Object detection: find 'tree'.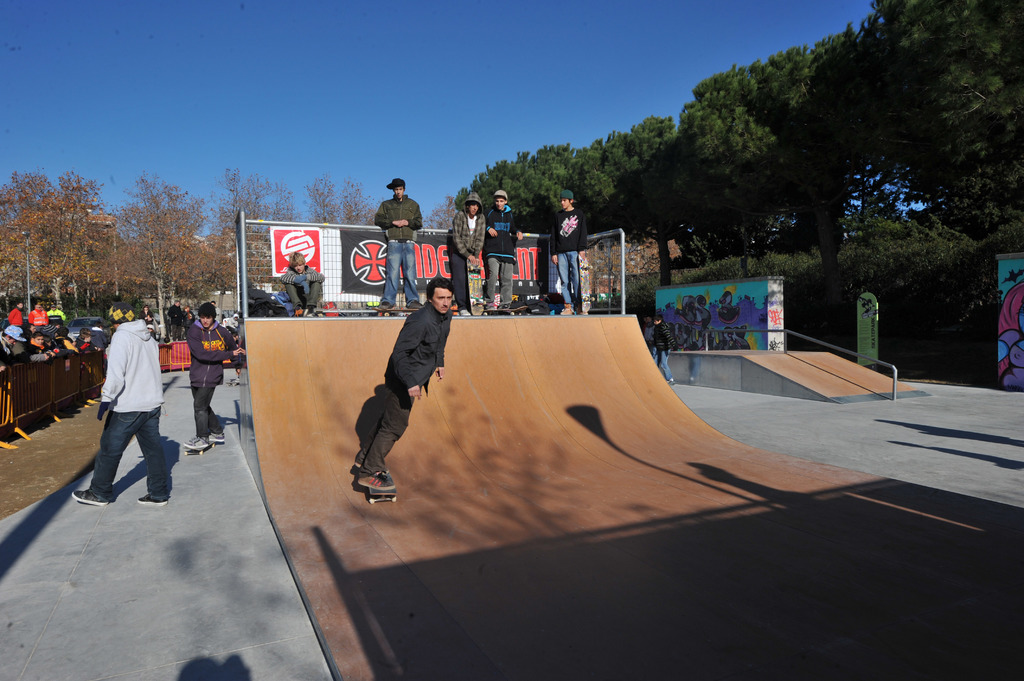
pyautogui.locateOnScreen(460, 145, 551, 211).
